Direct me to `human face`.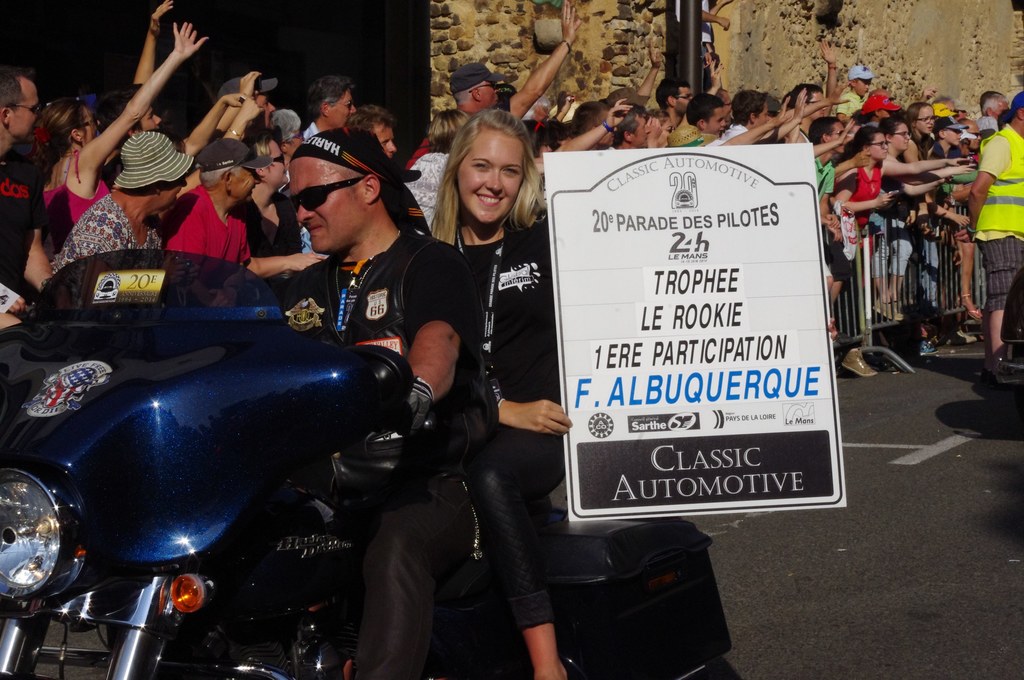
Direction: crop(156, 175, 182, 215).
